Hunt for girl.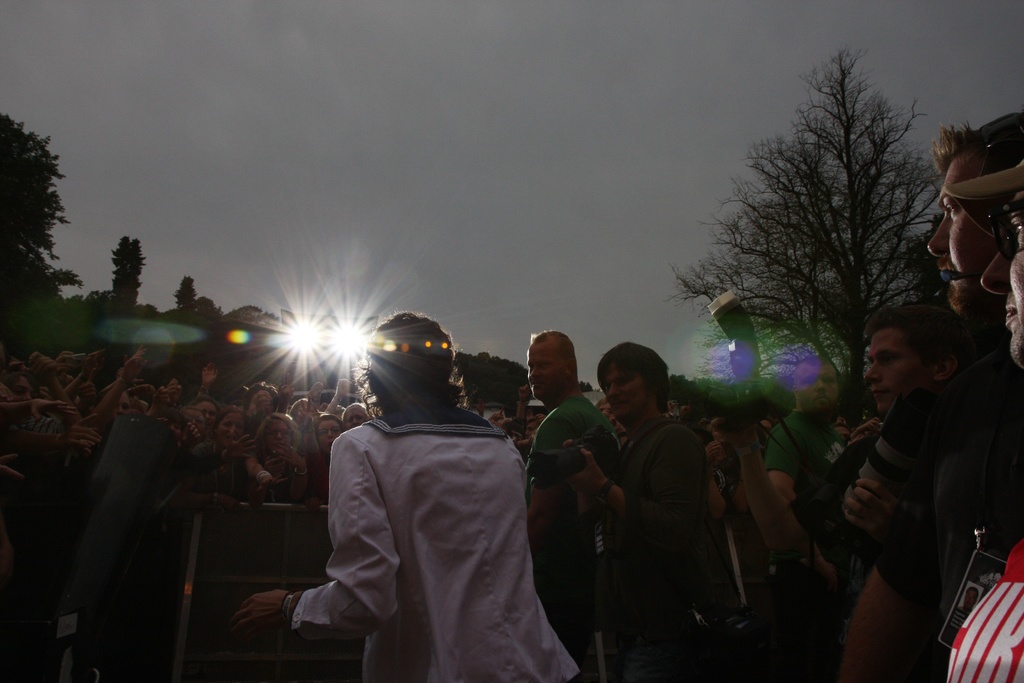
Hunted down at pyautogui.locateOnScreen(186, 393, 223, 439).
